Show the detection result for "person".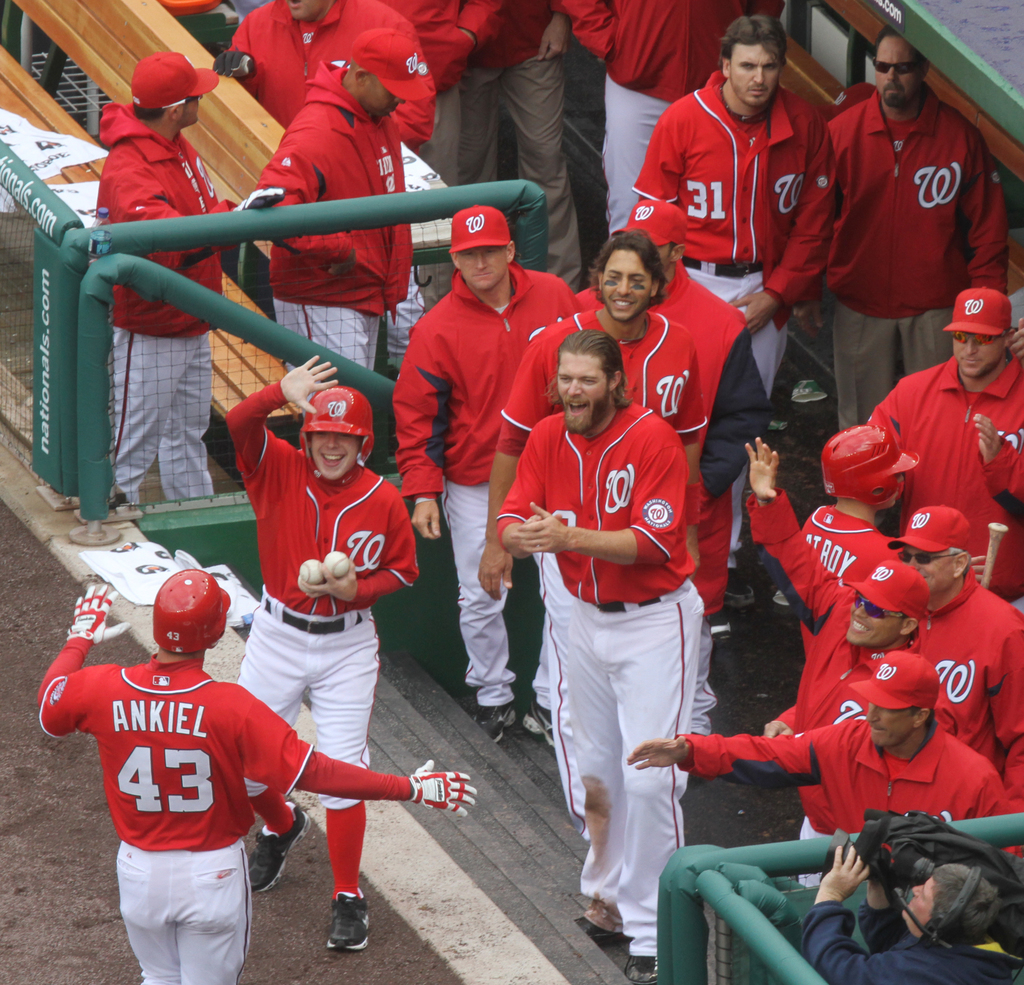
Rect(852, 291, 1023, 609).
